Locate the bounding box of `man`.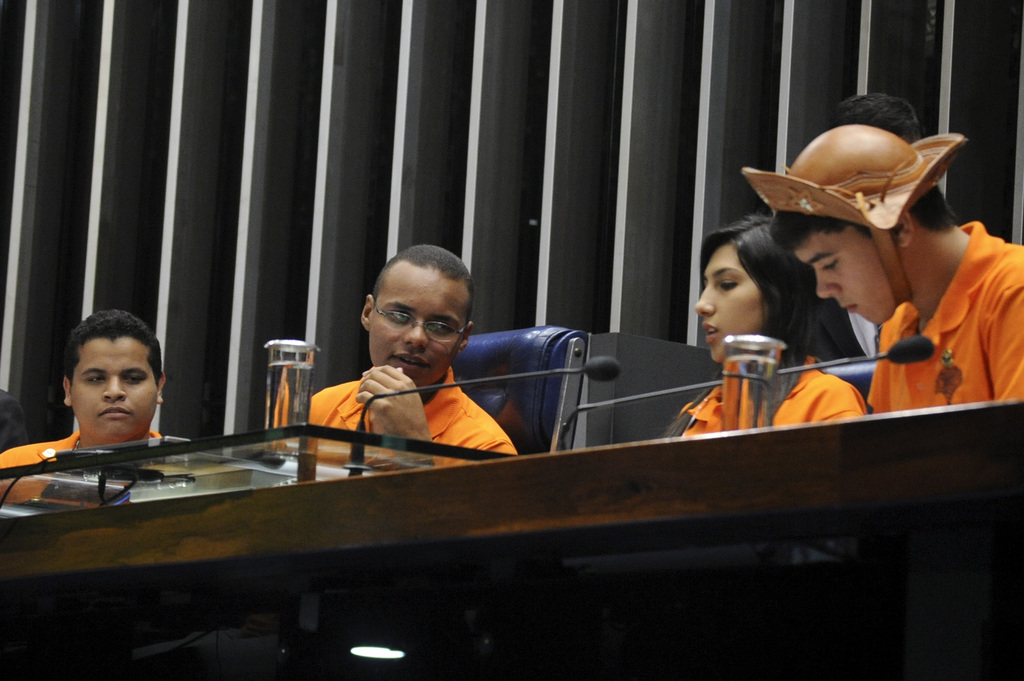
Bounding box: box=[0, 307, 168, 504].
